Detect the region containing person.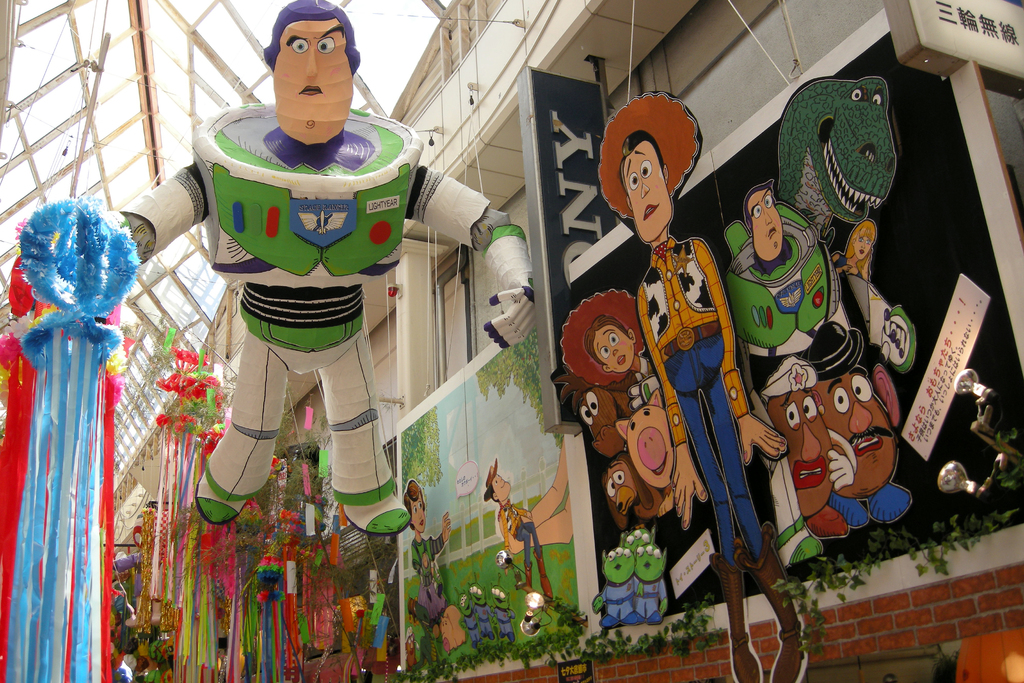
[left=477, top=453, right=557, bottom=598].
